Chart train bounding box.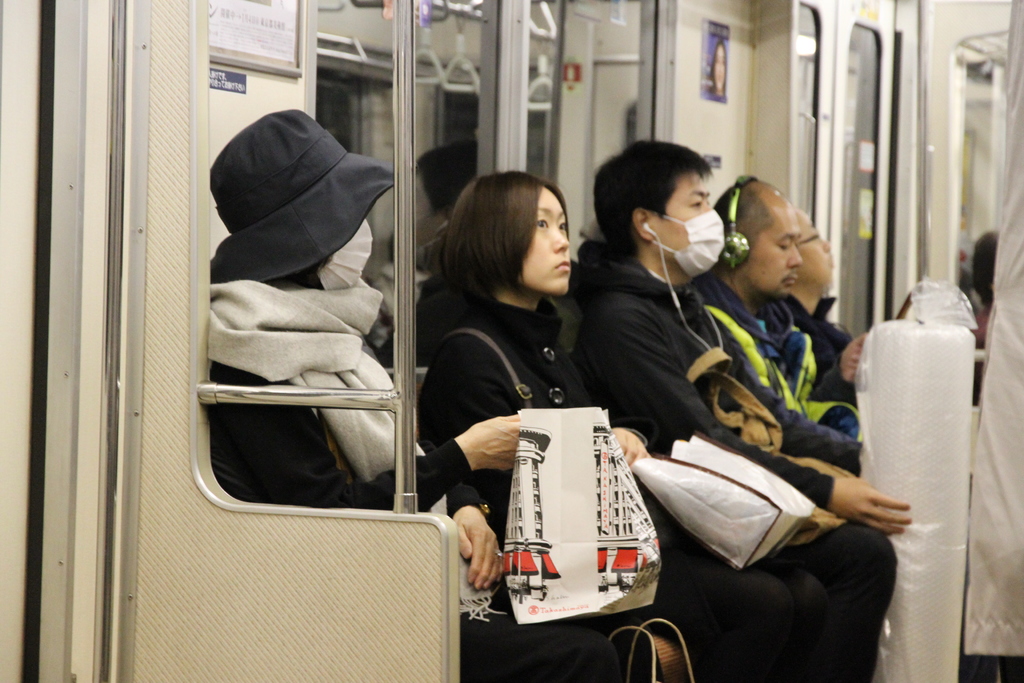
Charted: bbox=[0, 0, 1023, 680].
